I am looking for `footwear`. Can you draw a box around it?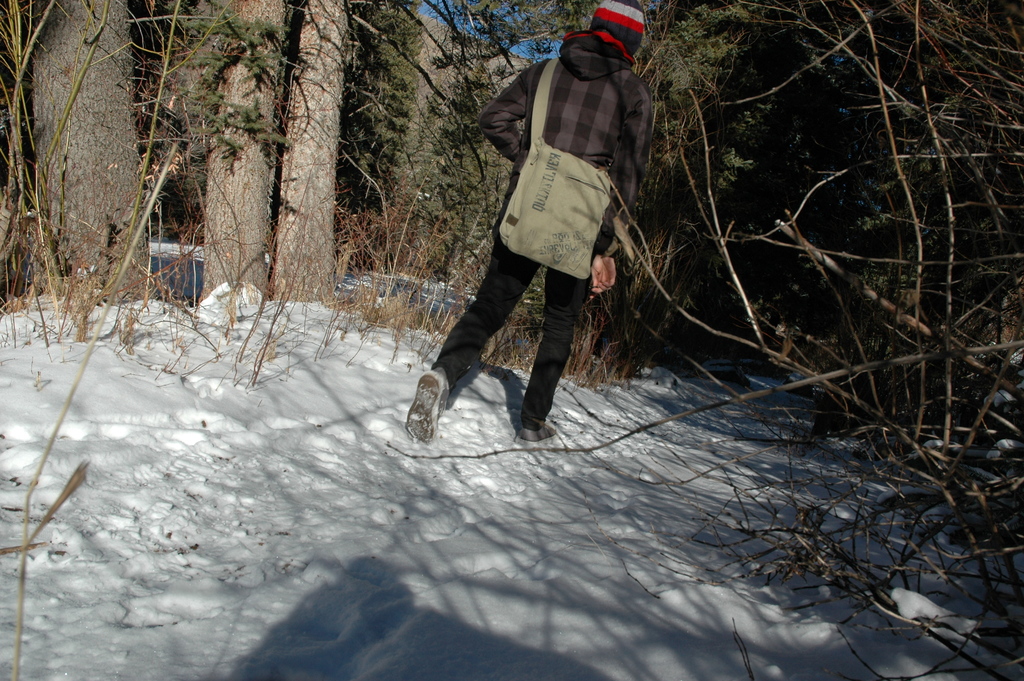
Sure, the bounding box is bbox=(406, 354, 477, 446).
